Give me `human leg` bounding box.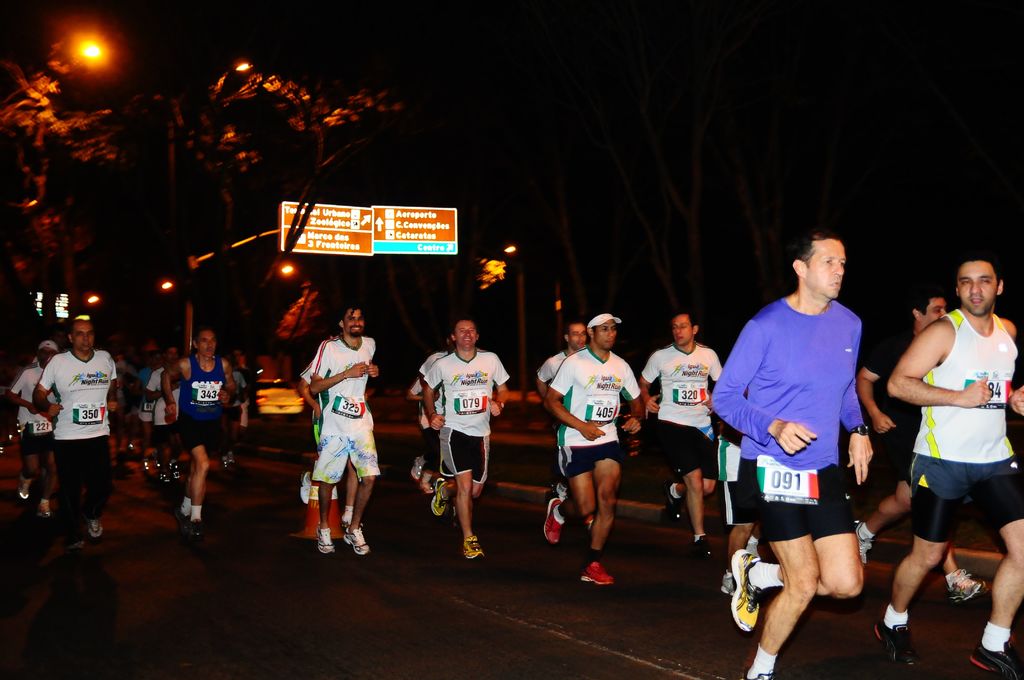
(430,437,489,517).
